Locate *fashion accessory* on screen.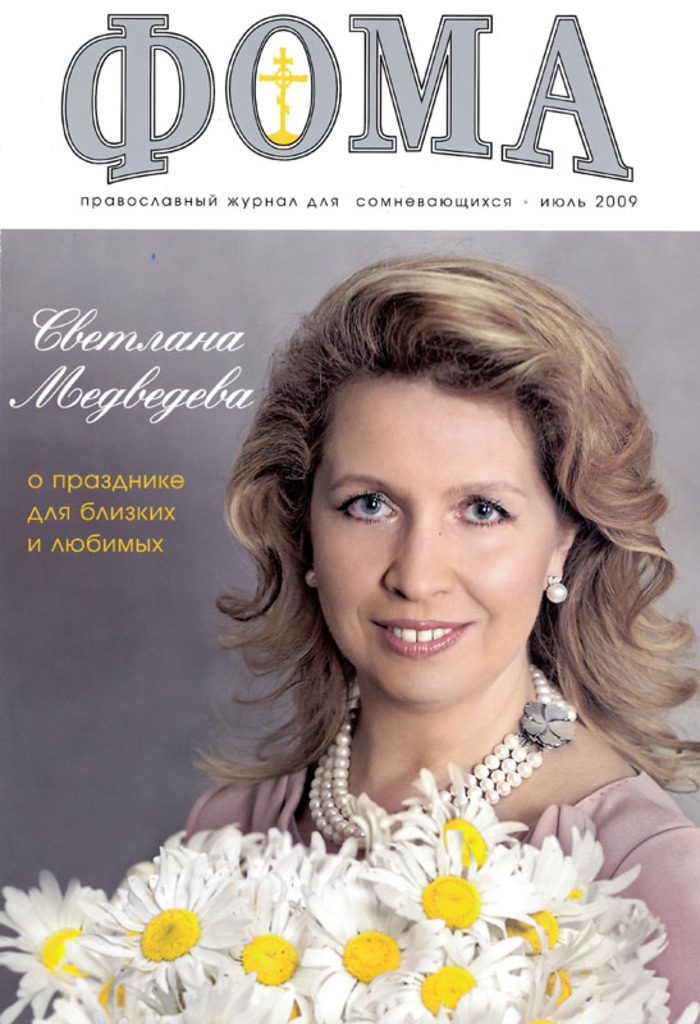
On screen at <box>306,663,581,847</box>.
